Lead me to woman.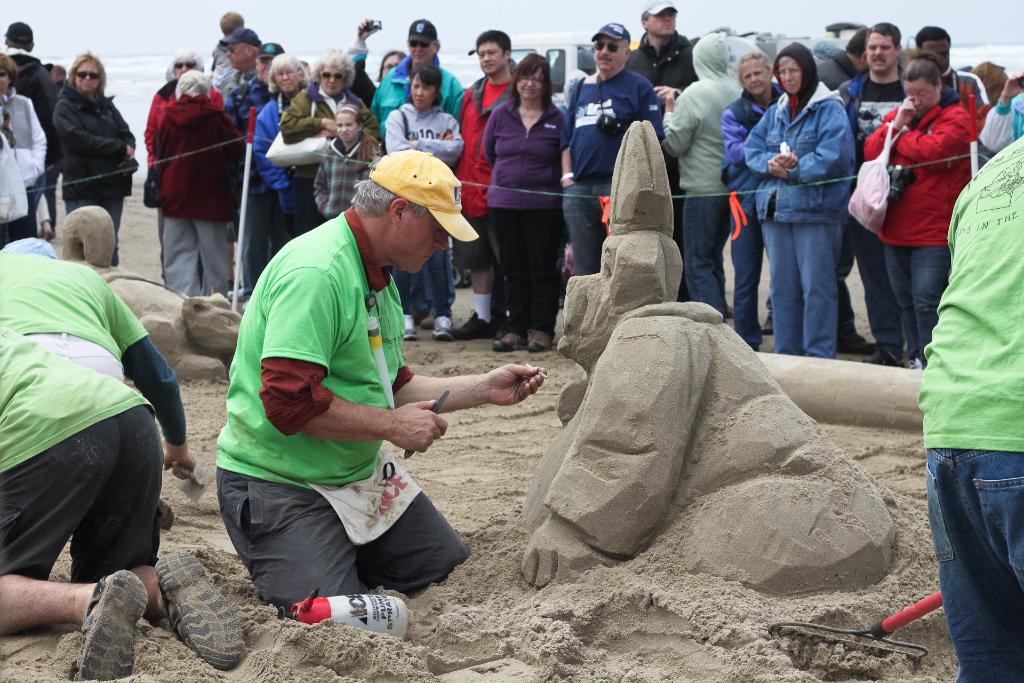
Lead to BBox(478, 56, 570, 352).
